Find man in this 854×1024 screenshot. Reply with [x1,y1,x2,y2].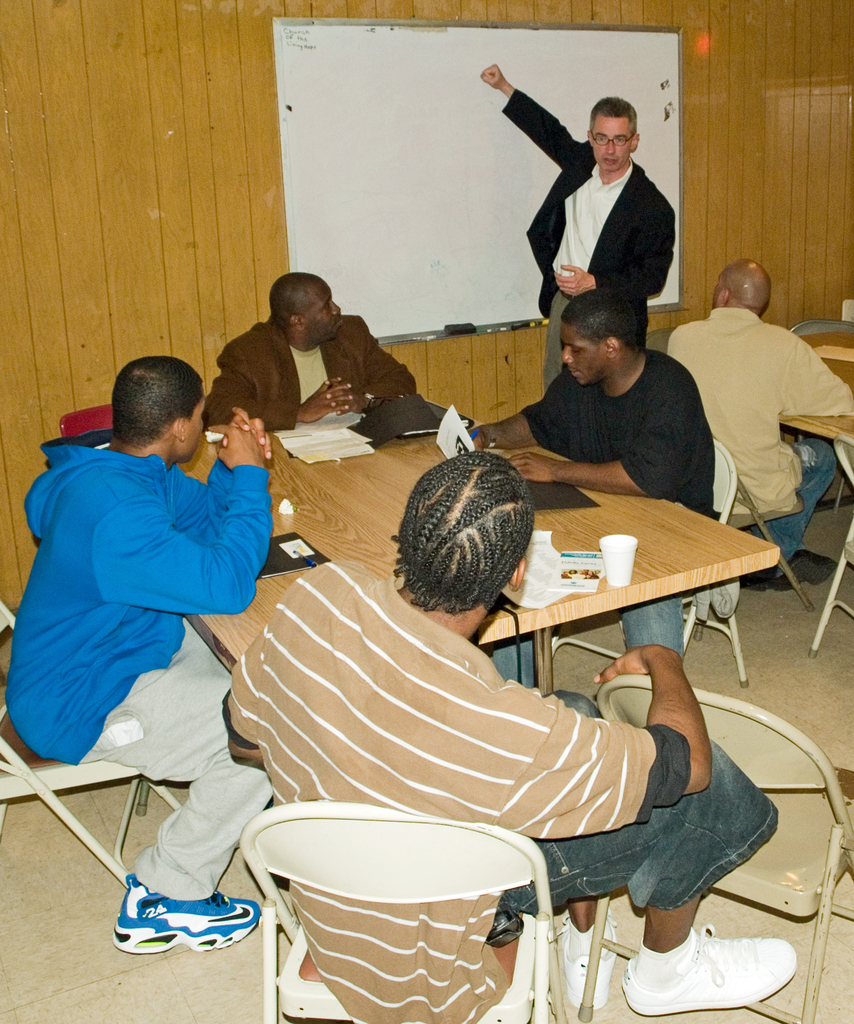
[502,81,684,376].
